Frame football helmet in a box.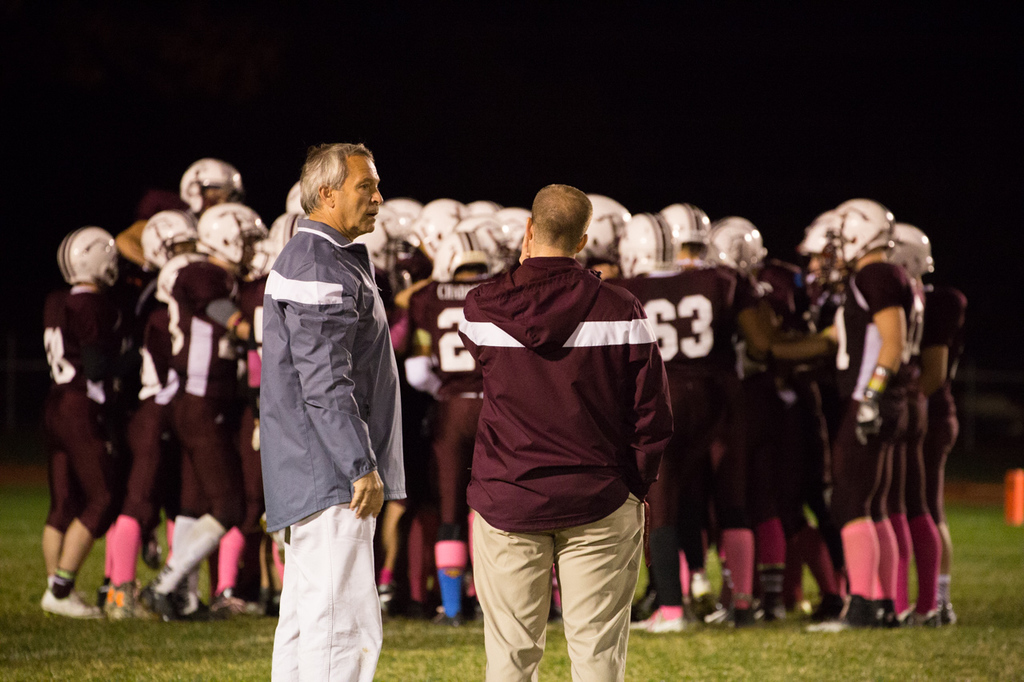
locate(287, 177, 303, 213).
